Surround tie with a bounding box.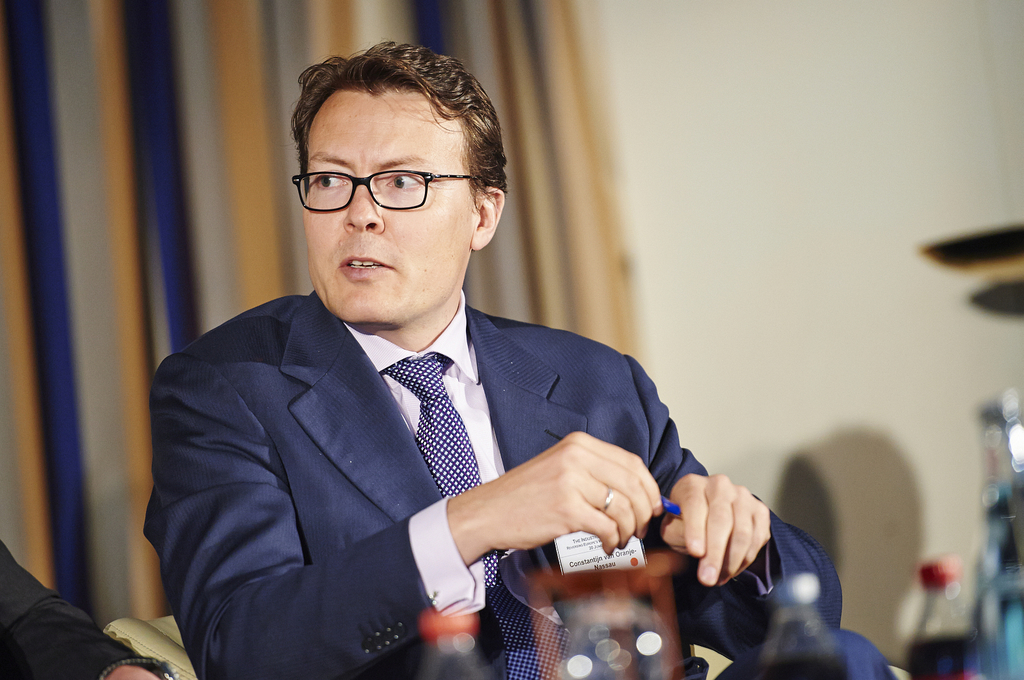
bbox=[385, 353, 583, 679].
